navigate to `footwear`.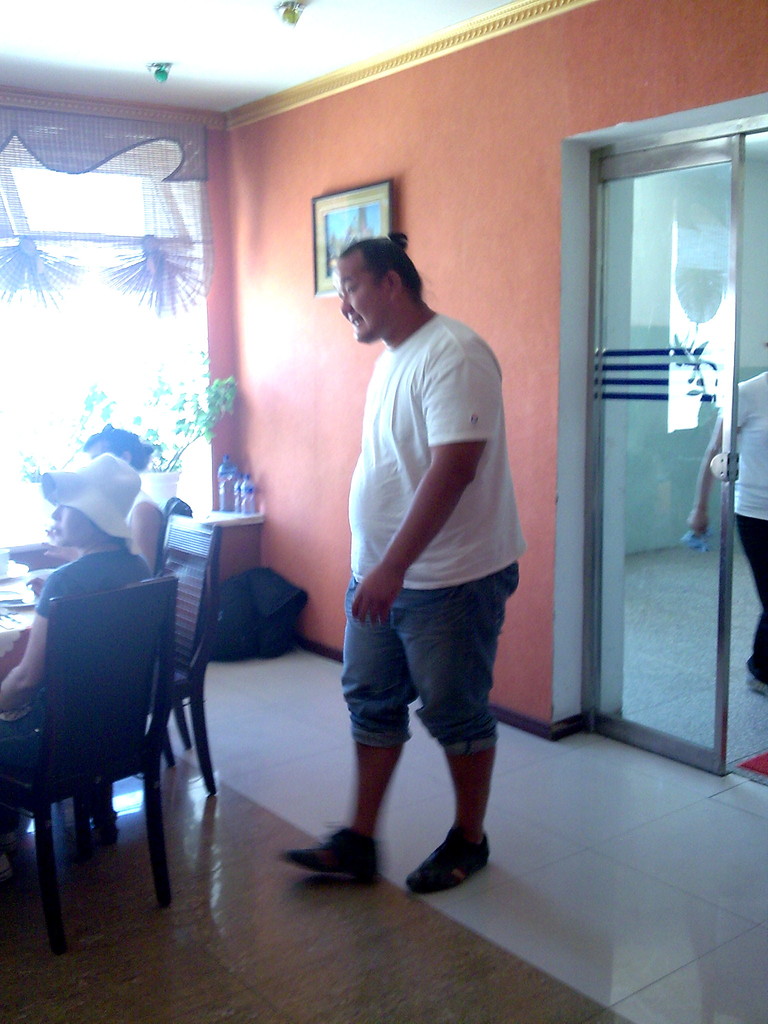
Navigation target: bbox(297, 825, 387, 889).
